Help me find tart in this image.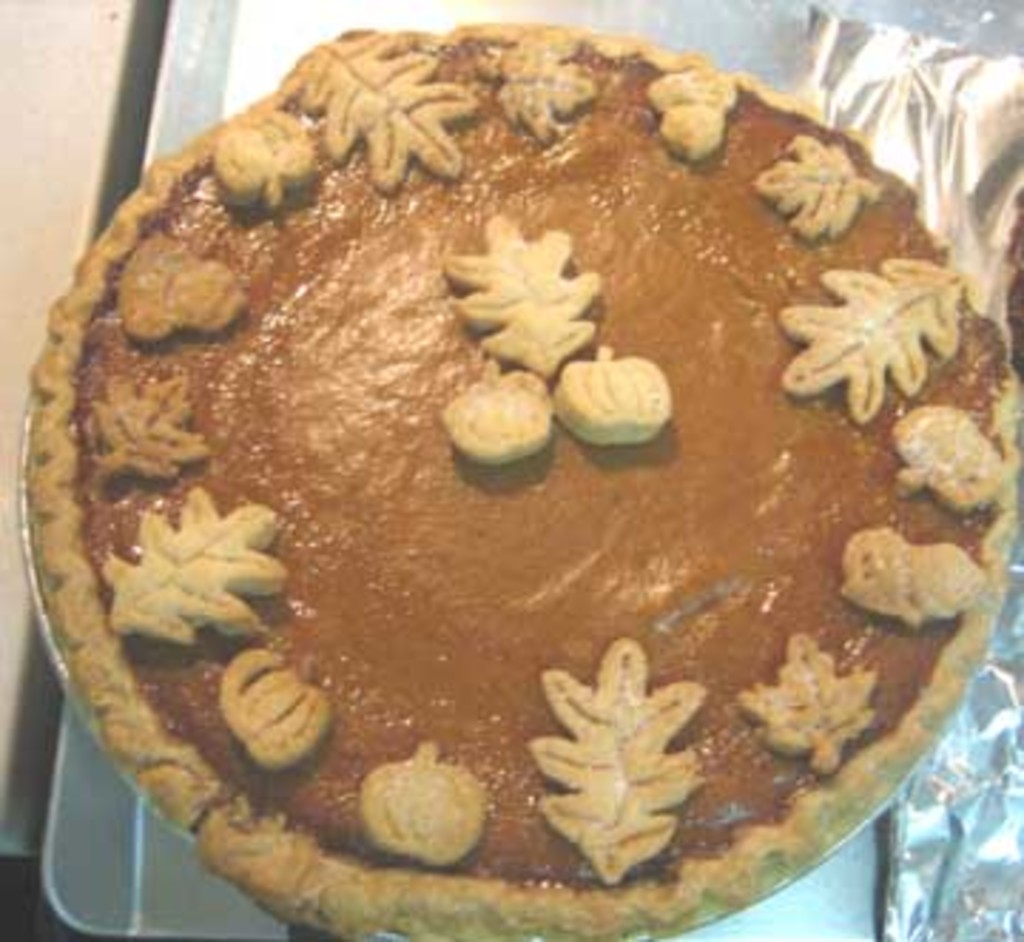
Found it: <bbox>31, 23, 1021, 939</bbox>.
